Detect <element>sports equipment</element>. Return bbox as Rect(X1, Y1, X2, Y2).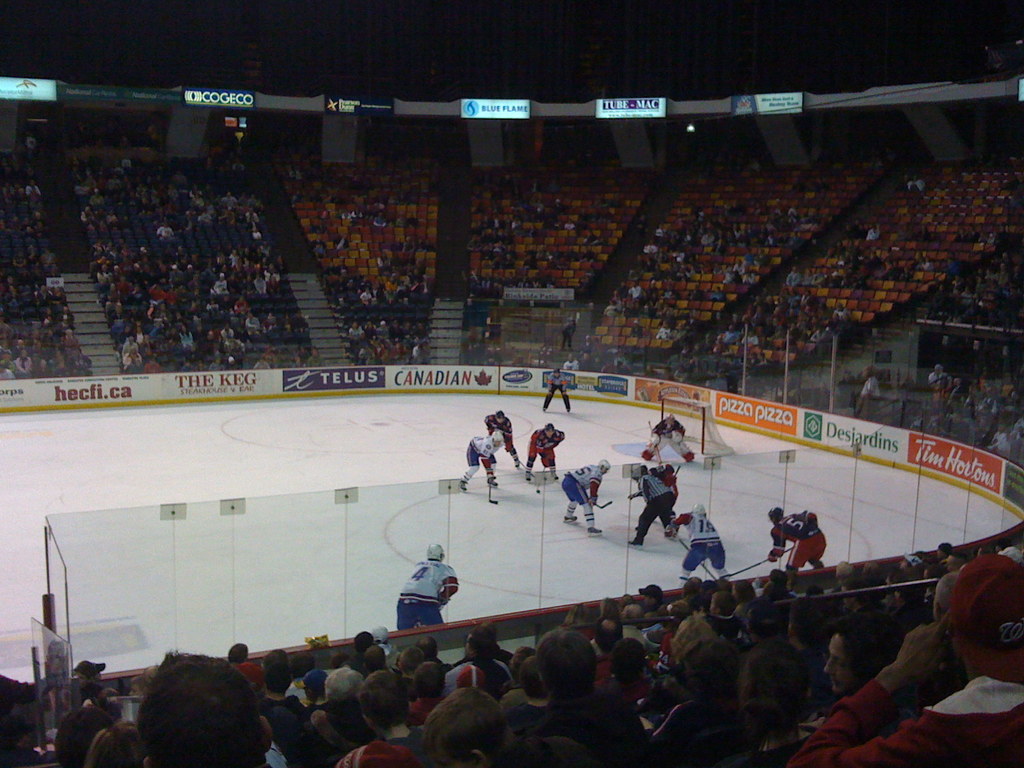
Rect(595, 461, 607, 476).
